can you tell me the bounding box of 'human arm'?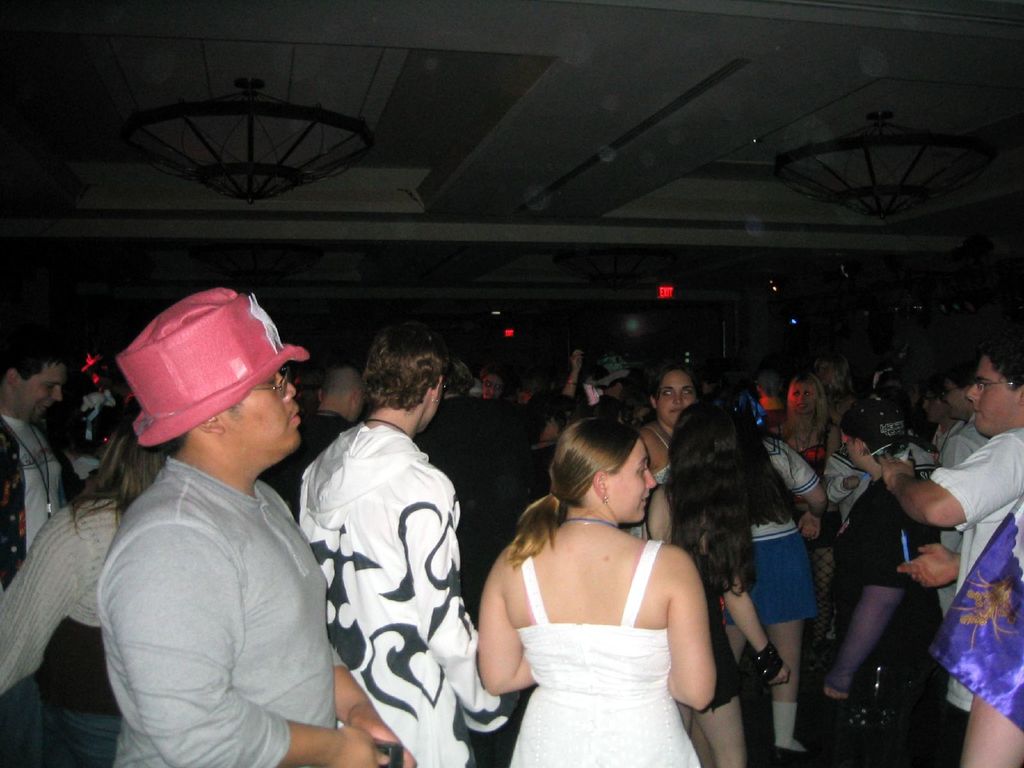
[left=894, top=532, right=980, bottom=593].
